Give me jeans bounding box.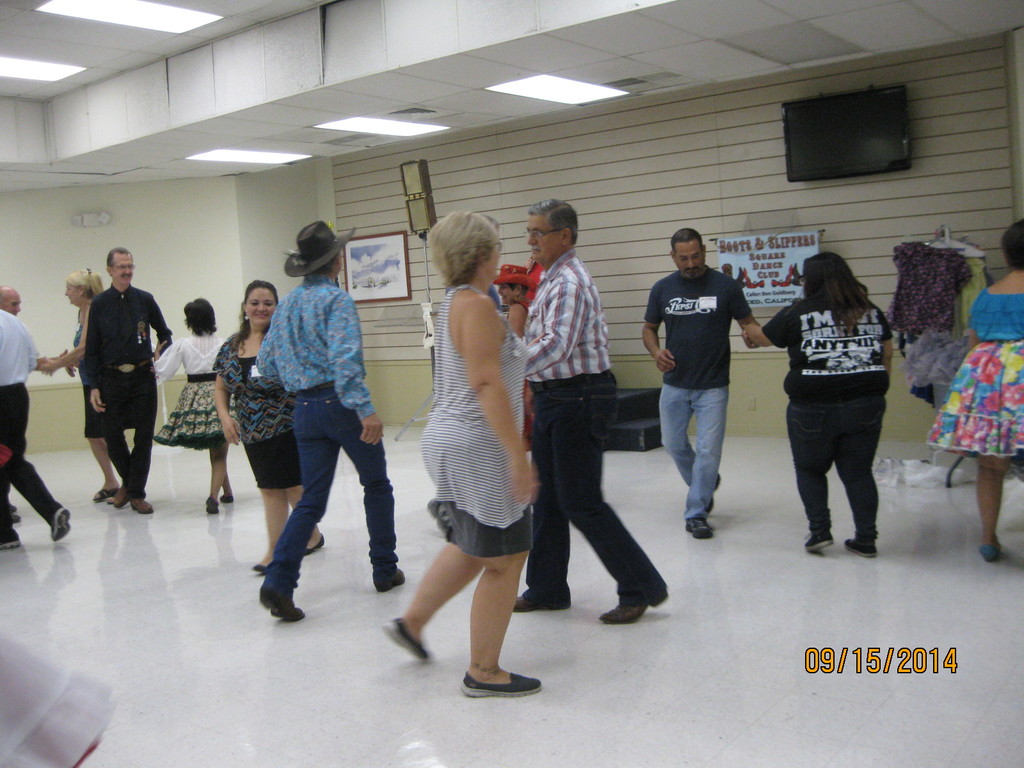
BBox(788, 398, 885, 542).
